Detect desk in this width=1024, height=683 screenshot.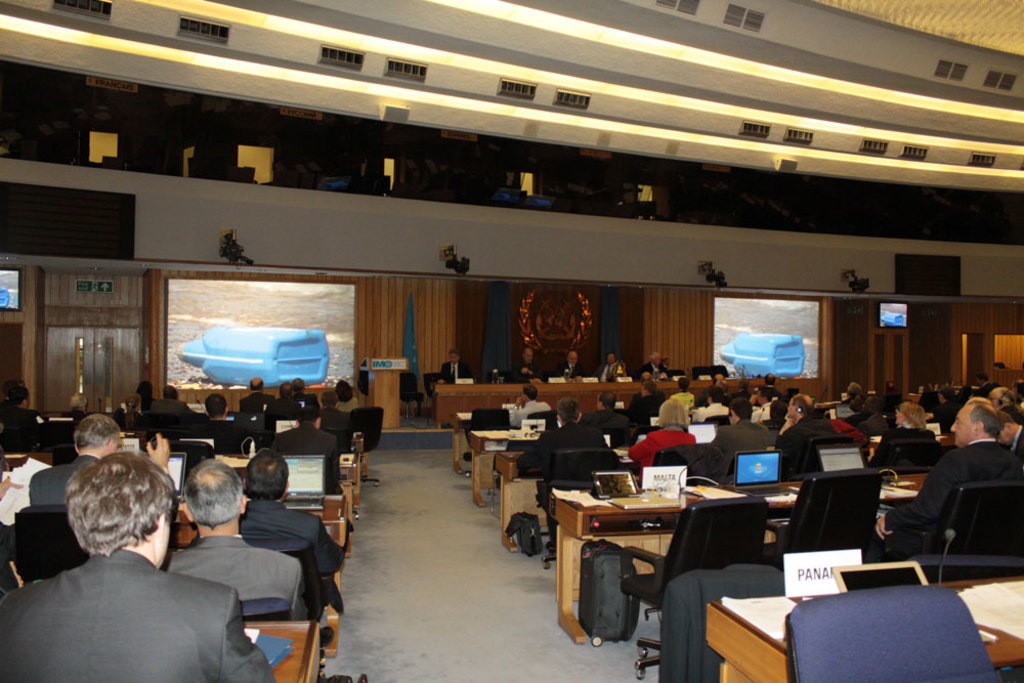
Detection: [left=546, top=475, right=752, bottom=660].
